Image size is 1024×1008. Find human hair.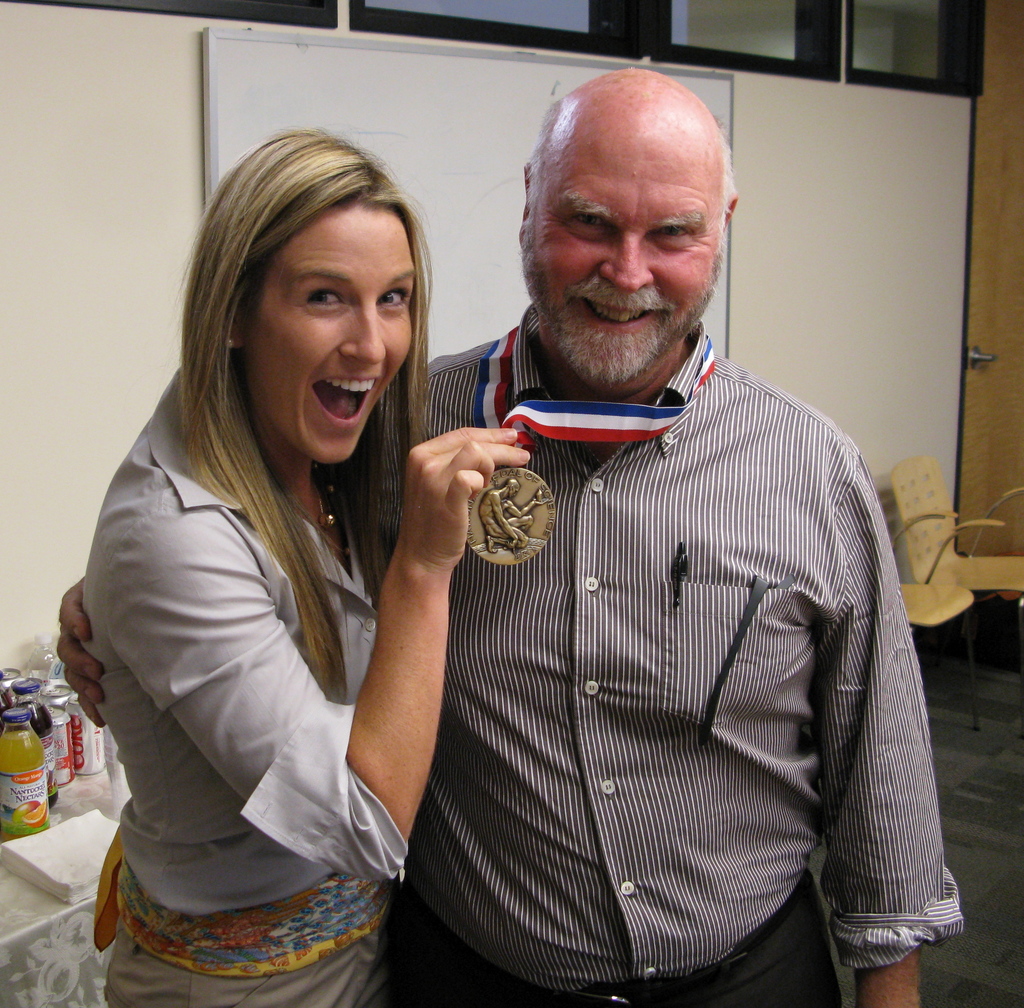
BBox(143, 125, 448, 660).
